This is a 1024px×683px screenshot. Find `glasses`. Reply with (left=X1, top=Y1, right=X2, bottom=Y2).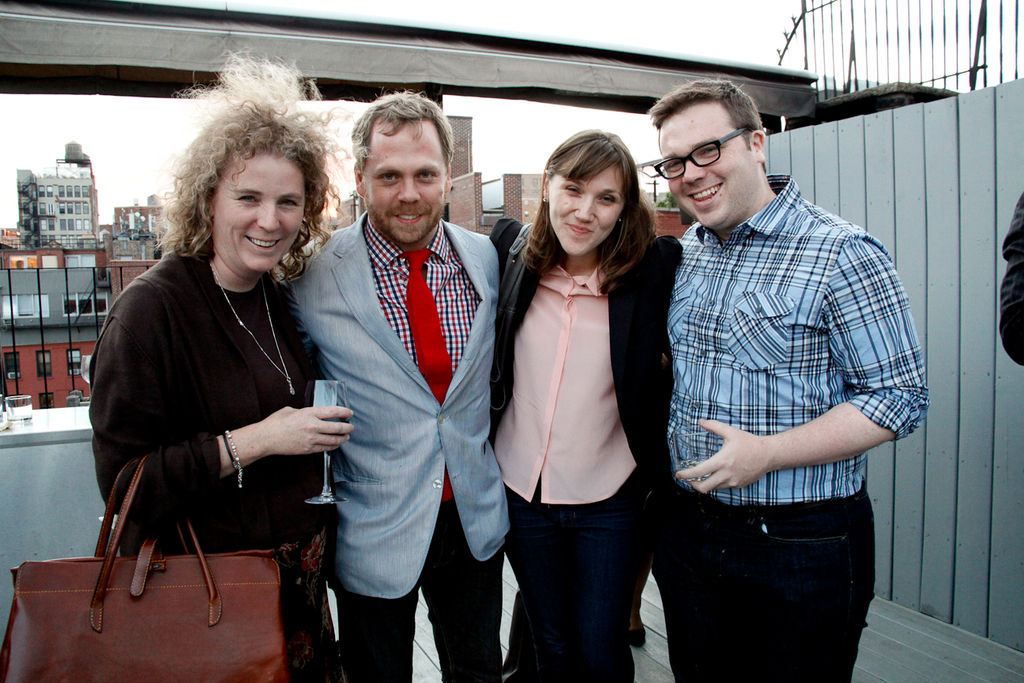
(left=659, top=126, right=772, bottom=179).
